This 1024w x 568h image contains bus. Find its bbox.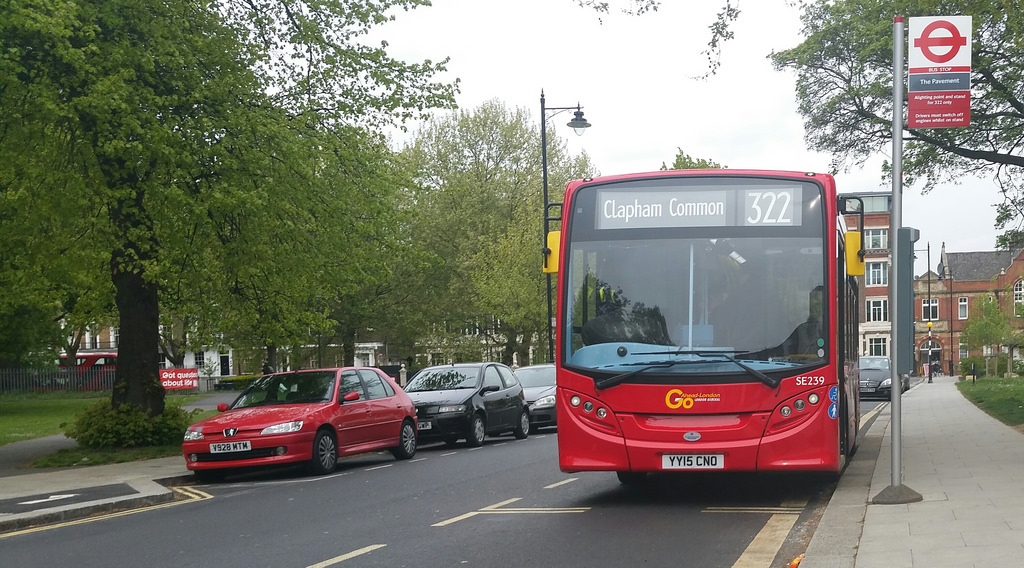
{"left": 36, "top": 351, "right": 118, "bottom": 388}.
